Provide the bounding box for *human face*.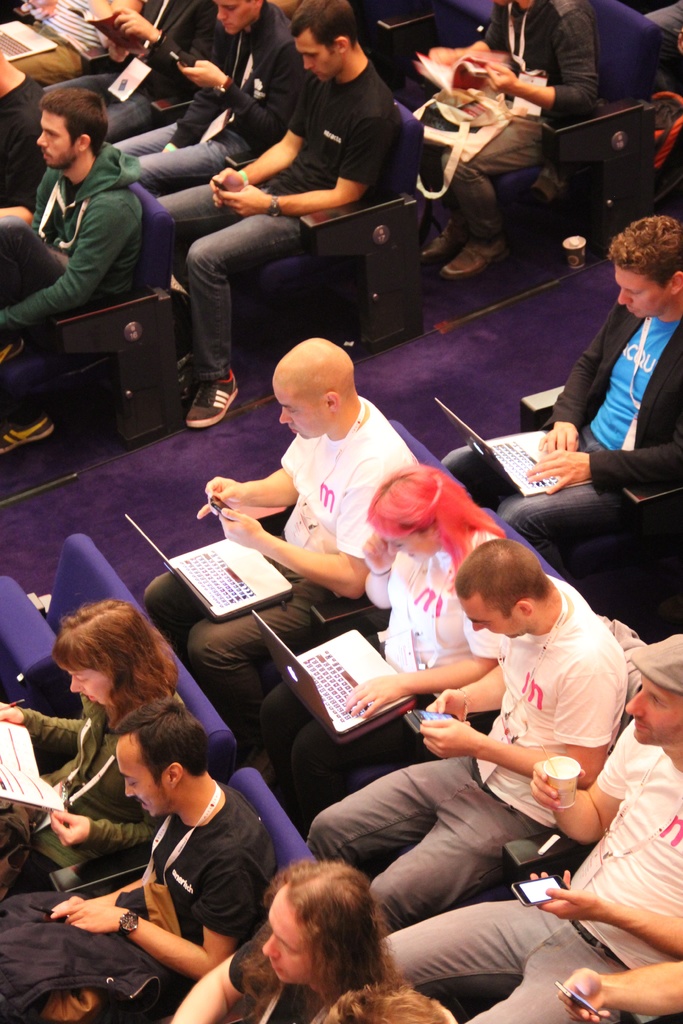
<bbox>41, 109, 79, 164</bbox>.
